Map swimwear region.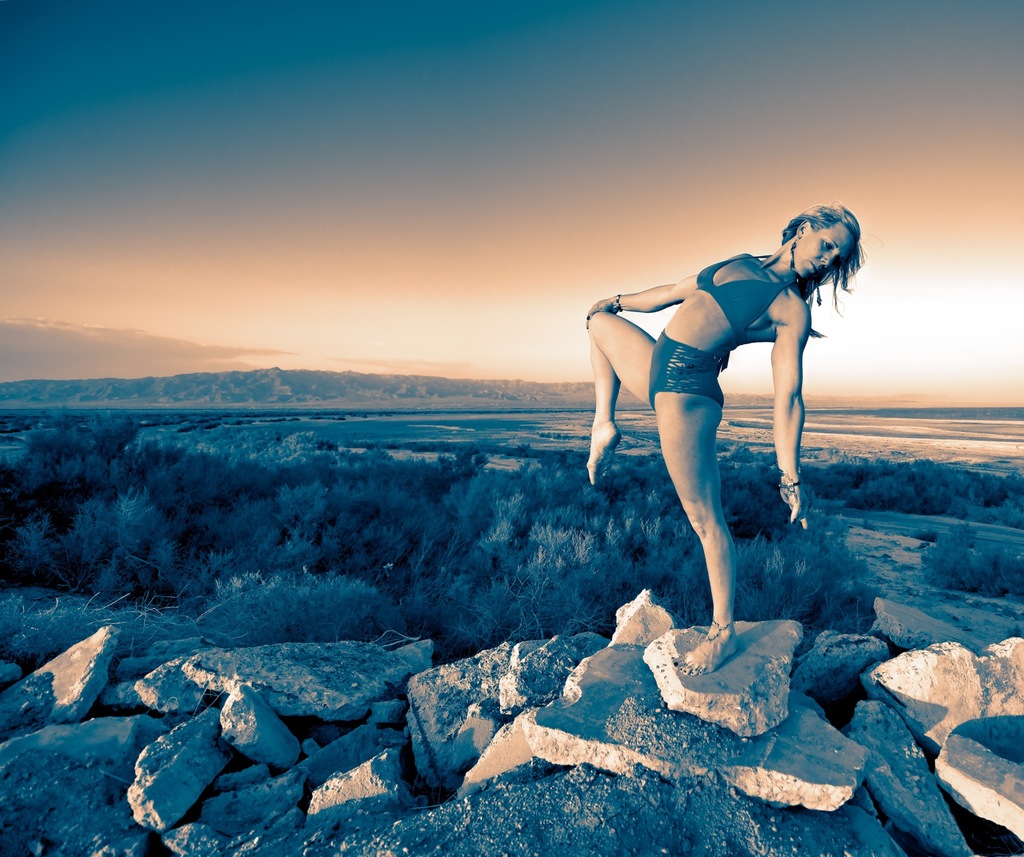
Mapped to [left=687, top=246, right=797, bottom=341].
